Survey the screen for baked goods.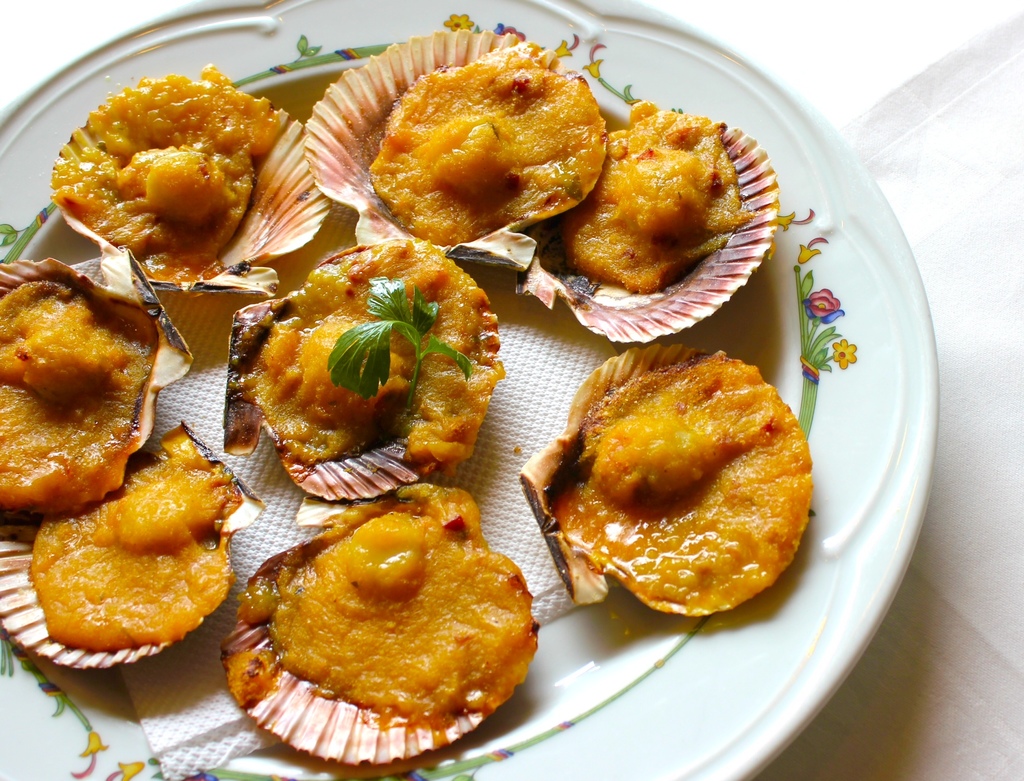
Survey found: <bbox>265, 483, 540, 728</bbox>.
